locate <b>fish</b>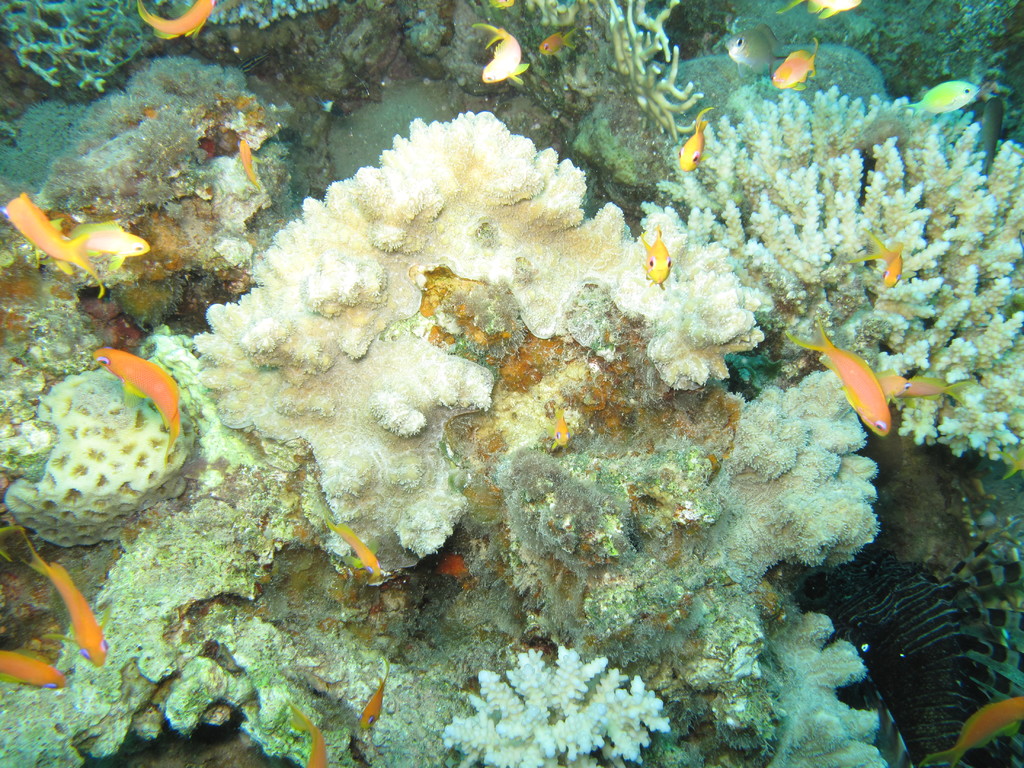
{"left": 680, "top": 105, "right": 707, "bottom": 172}
